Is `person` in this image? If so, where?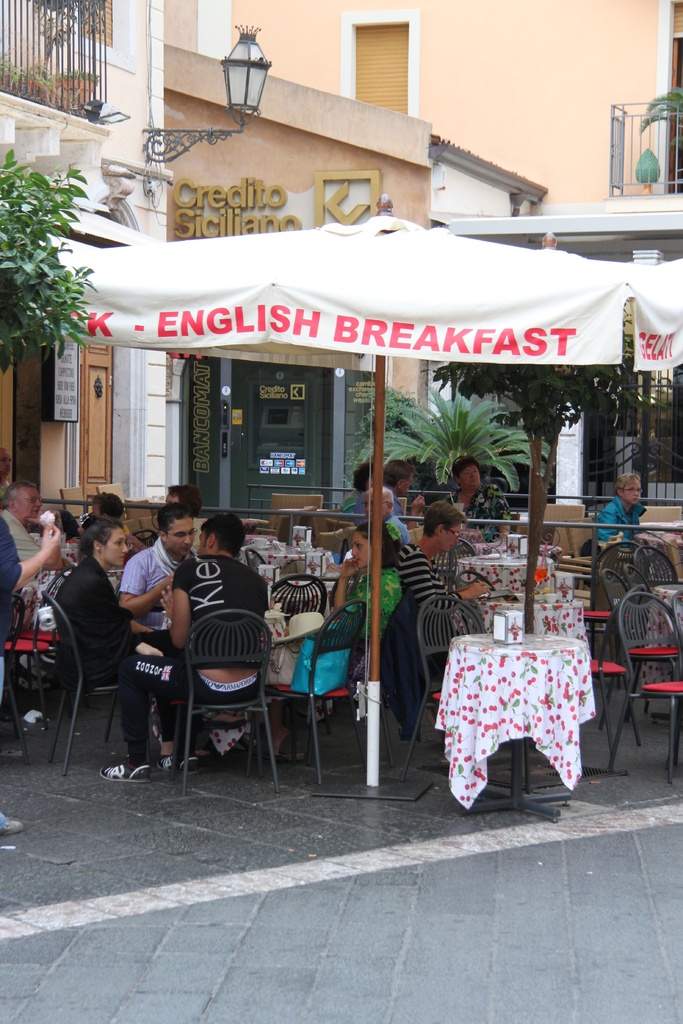
Yes, at 116:501:199:632.
